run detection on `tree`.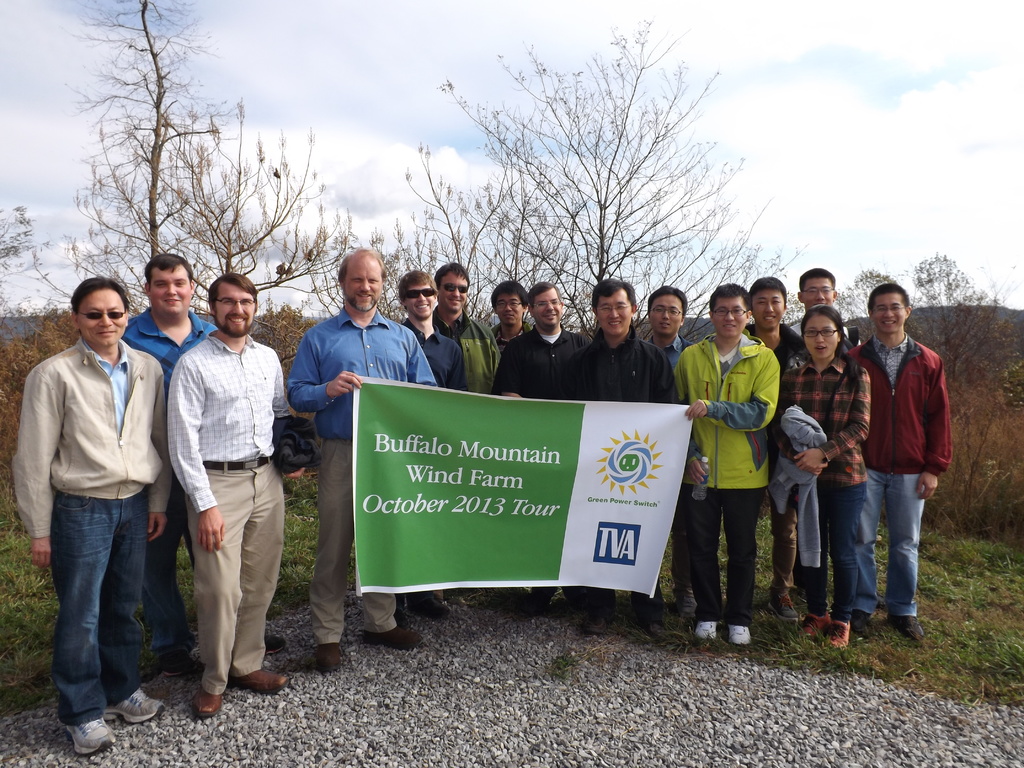
Result: (x1=912, y1=248, x2=972, y2=342).
